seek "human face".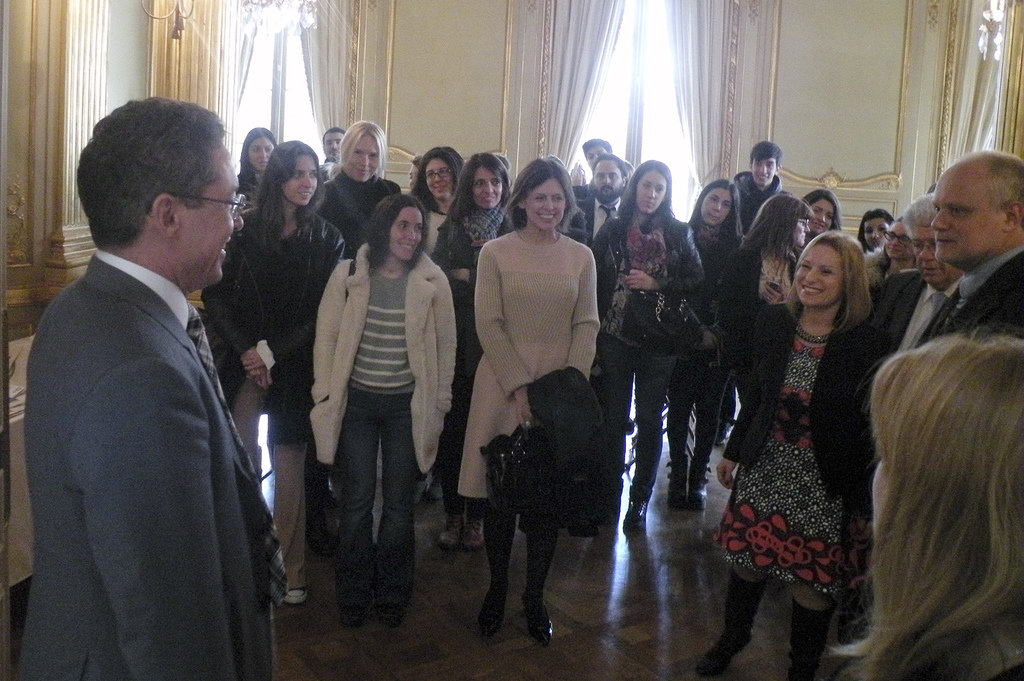
bbox=[182, 141, 250, 281].
